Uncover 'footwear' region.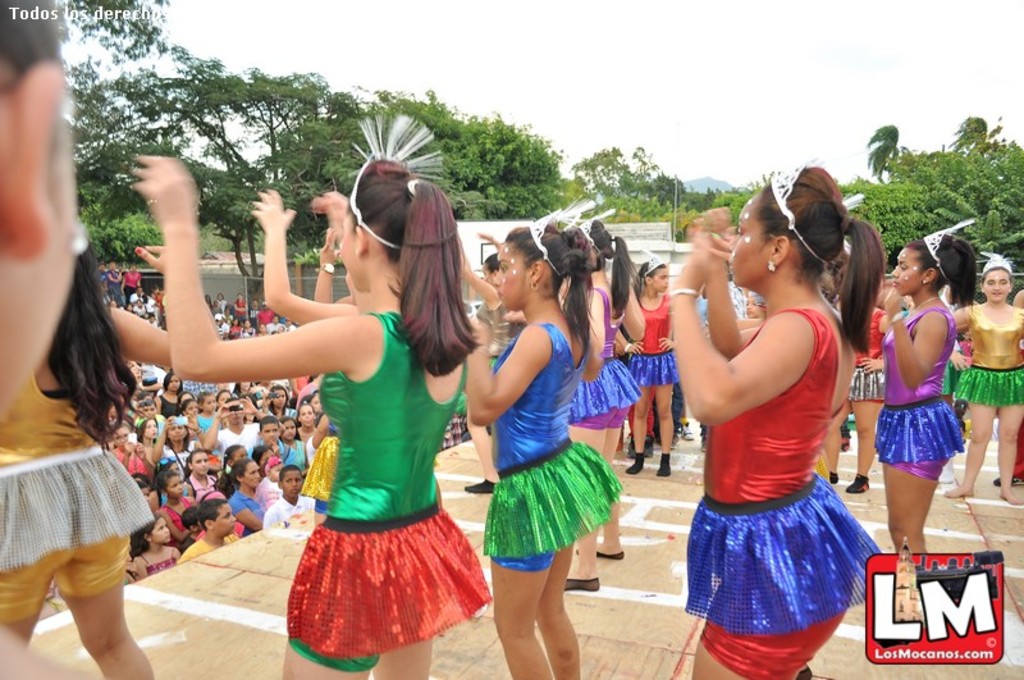
Uncovered: rect(654, 457, 673, 476).
